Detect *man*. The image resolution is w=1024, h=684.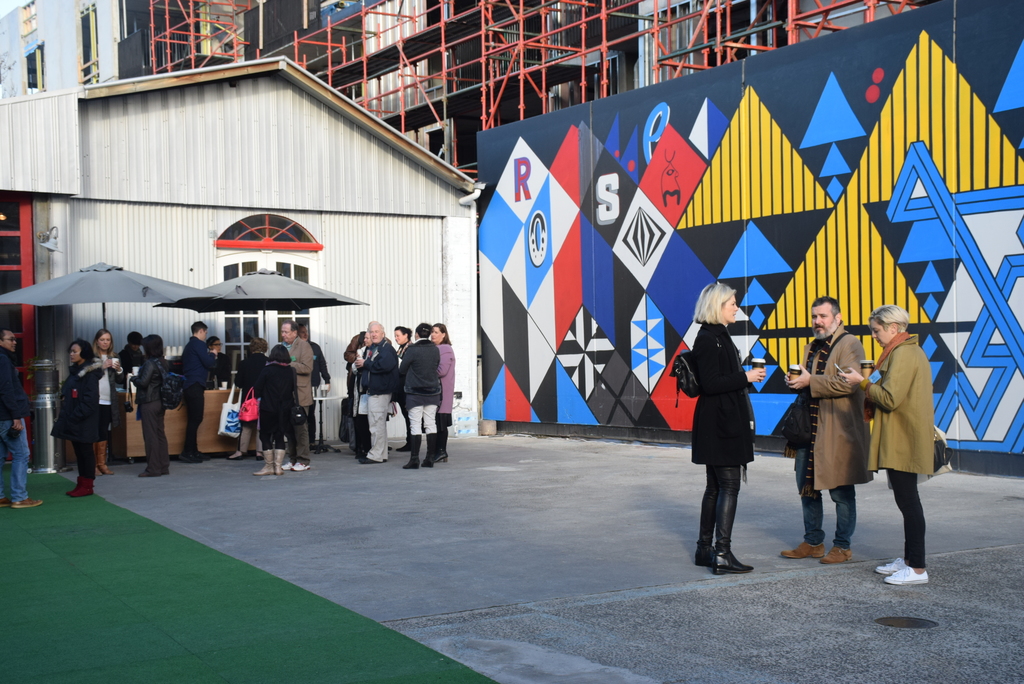
[x1=795, y1=268, x2=863, y2=563].
